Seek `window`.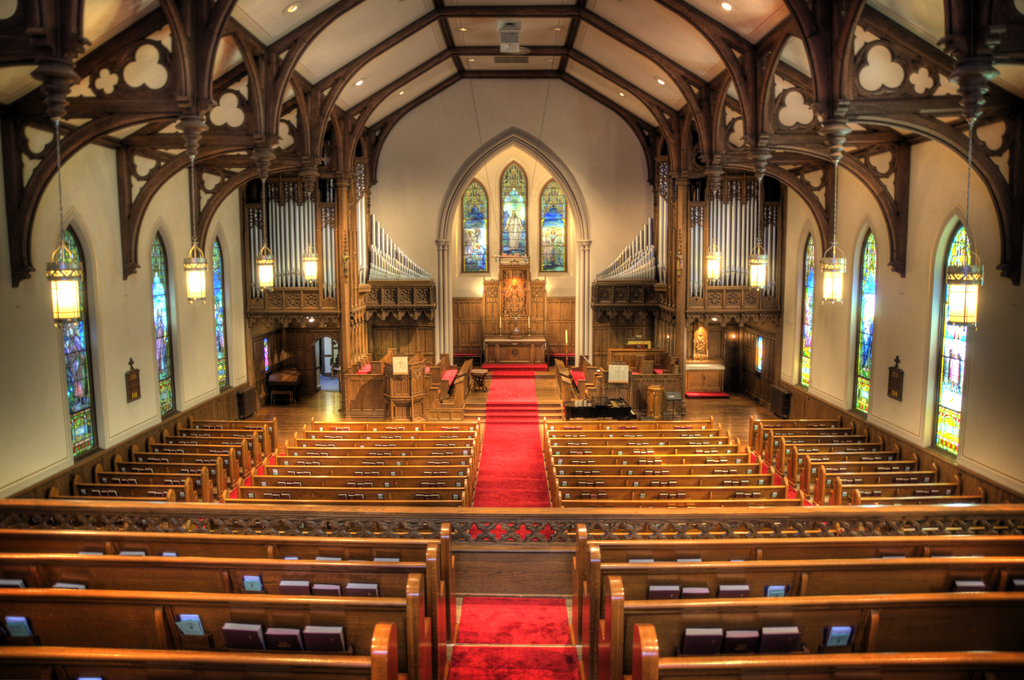
{"x1": 211, "y1": 235, "x2": 230, "y2": 390}.
